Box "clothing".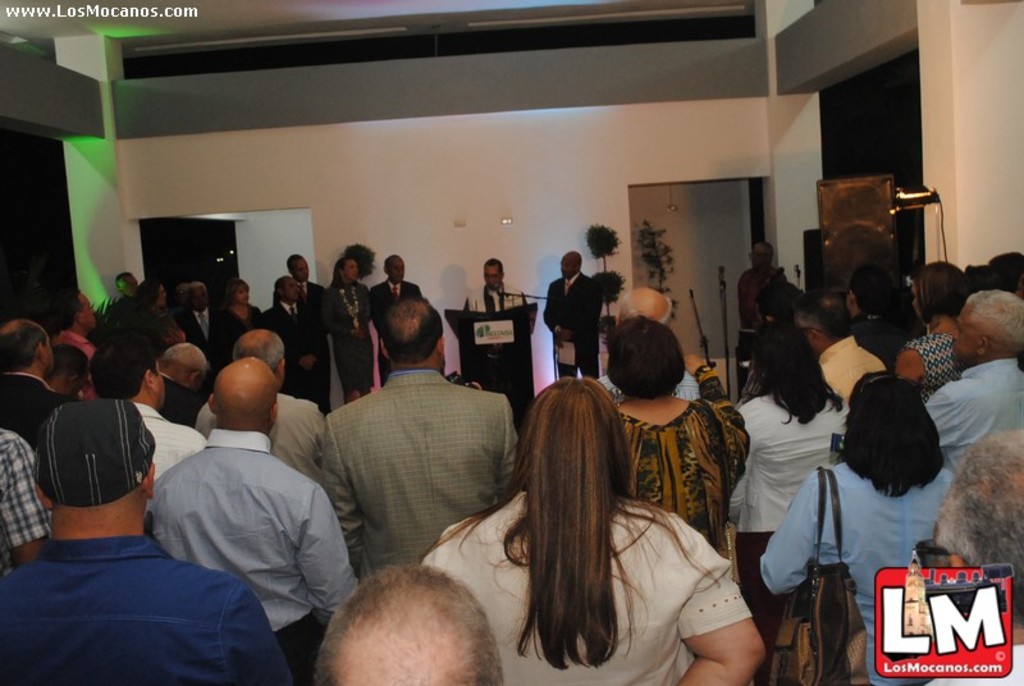
x1=842 y1=301 x2=906 y2=371.
